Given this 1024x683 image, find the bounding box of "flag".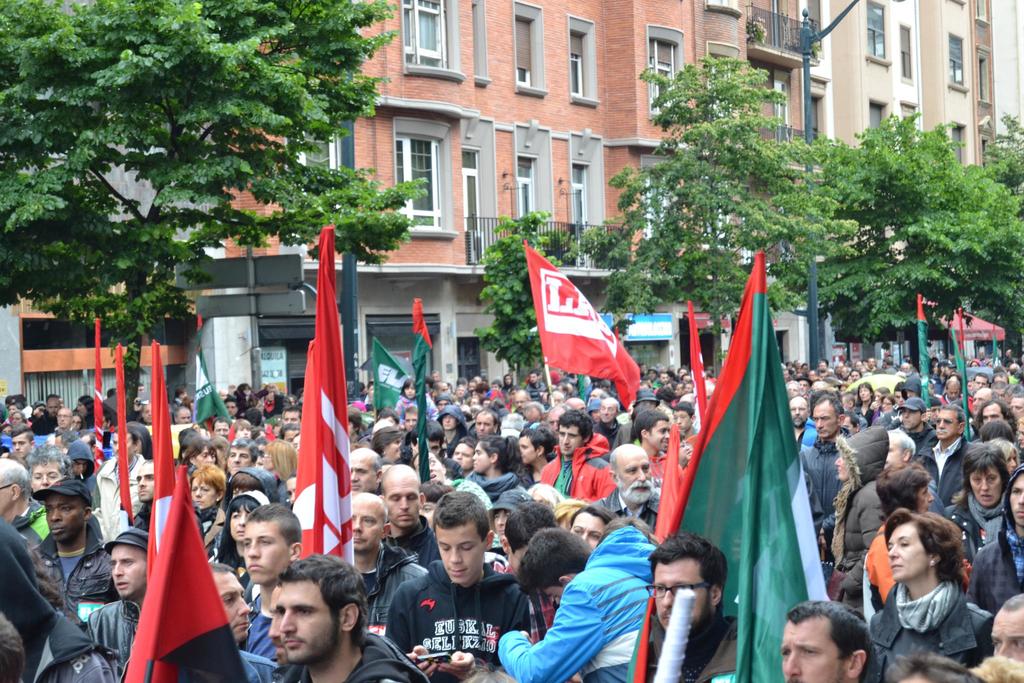
{"left": 961, "top": 304, "right": 975, "bottom": 439}.
